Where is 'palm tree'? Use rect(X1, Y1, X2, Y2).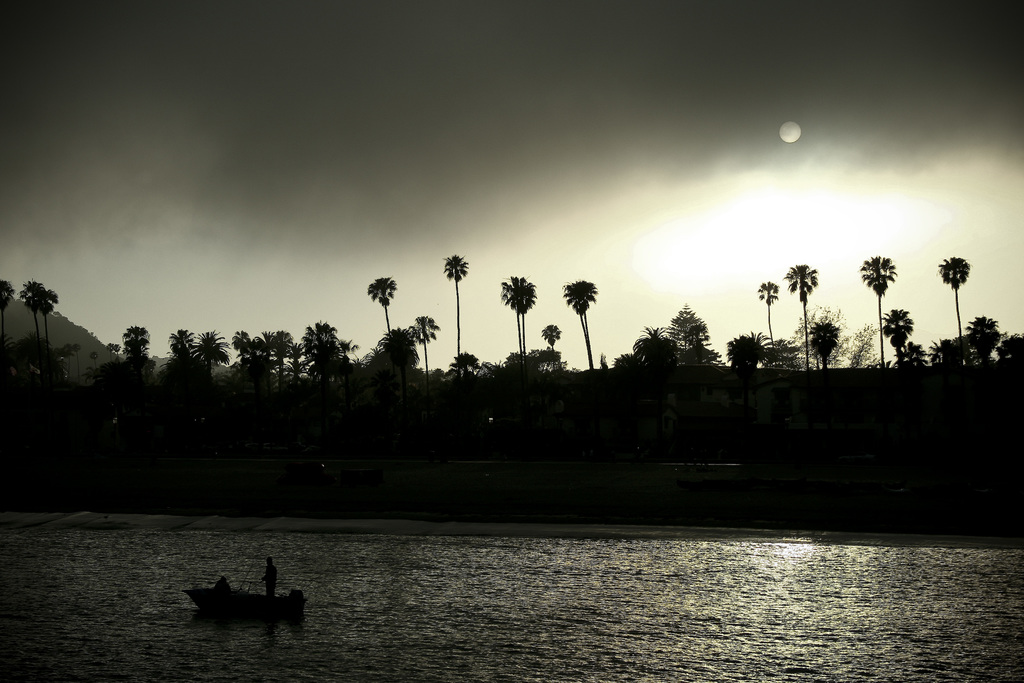
rect(561, 269, 600, 356).
